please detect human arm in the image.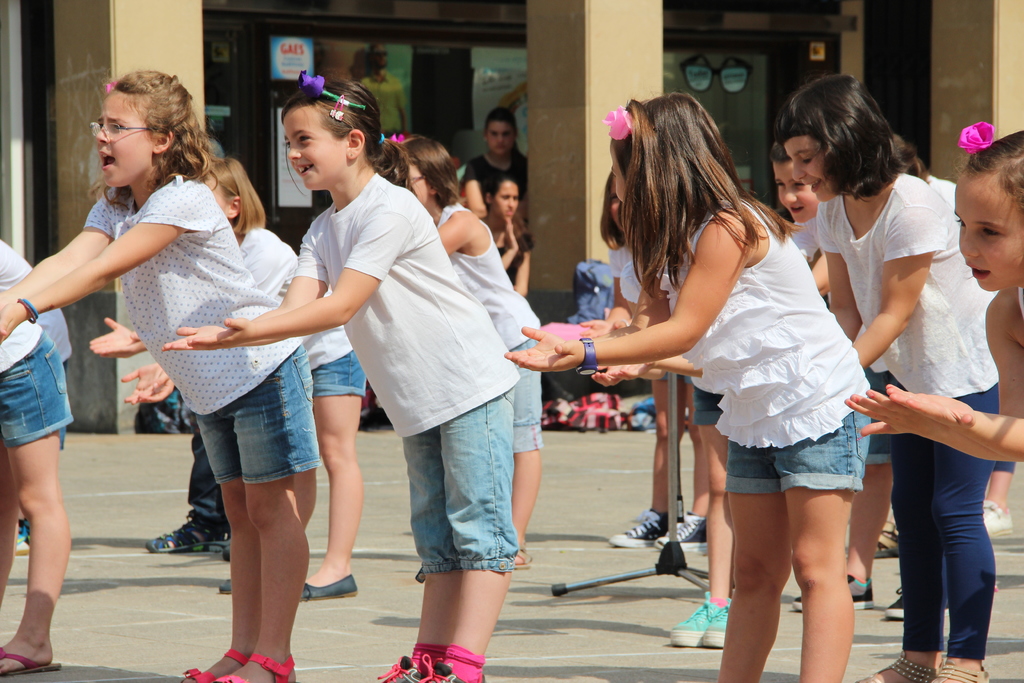
[592, 281, 672, 390].
